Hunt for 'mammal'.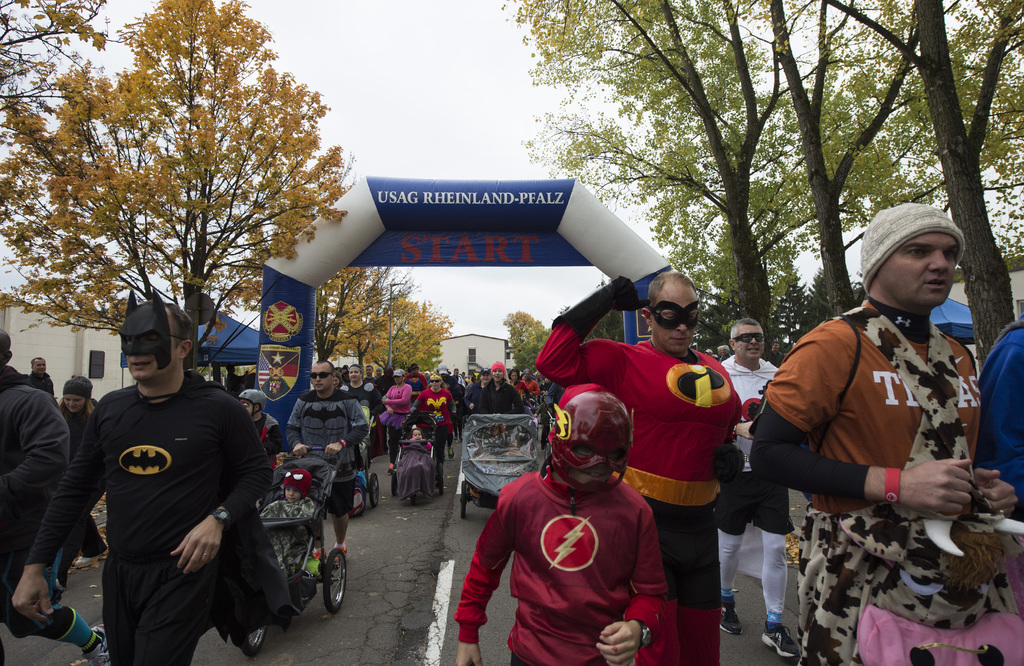
Hunted down at box=[27, 354, 58, 404].
